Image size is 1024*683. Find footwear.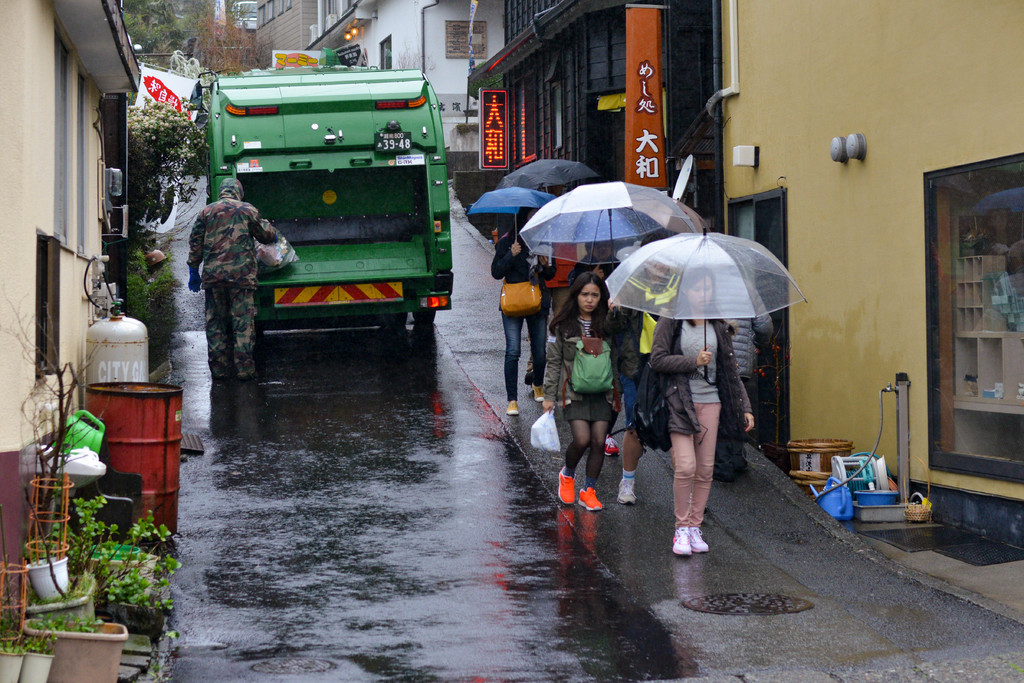
[left=505, top=399, right=516, bottom=414].
